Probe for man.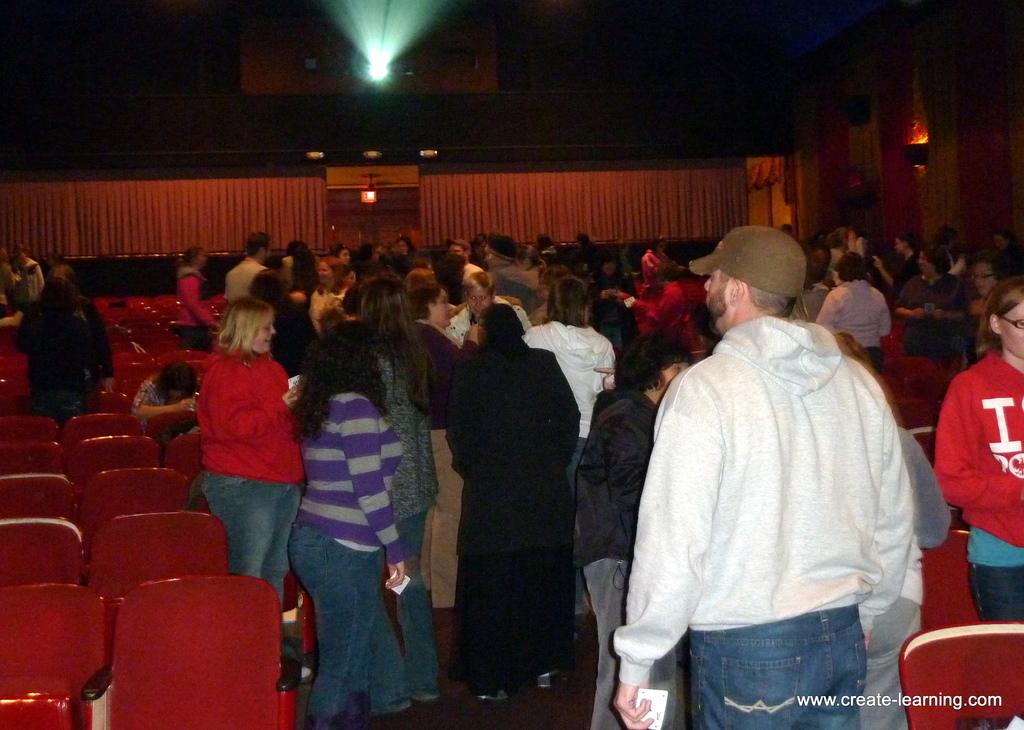
Probe result: x1=812, y1=249, x2=895, y2=372.
